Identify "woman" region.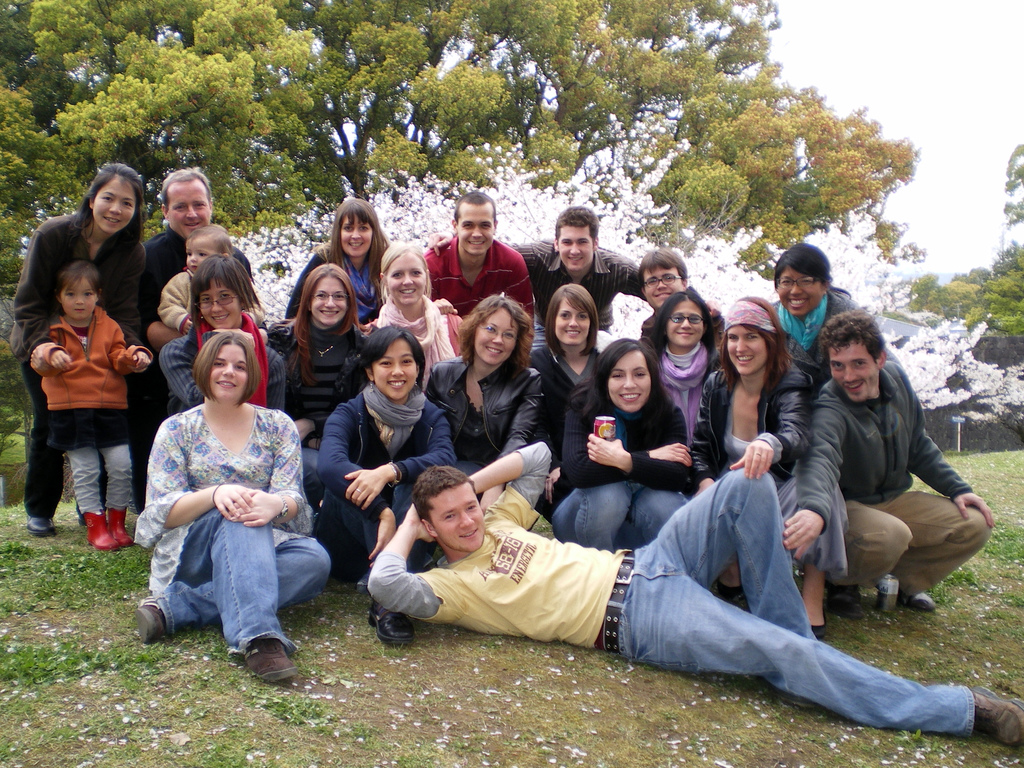
Region: (x1=637, y1=282, x2=723, y2=436).
